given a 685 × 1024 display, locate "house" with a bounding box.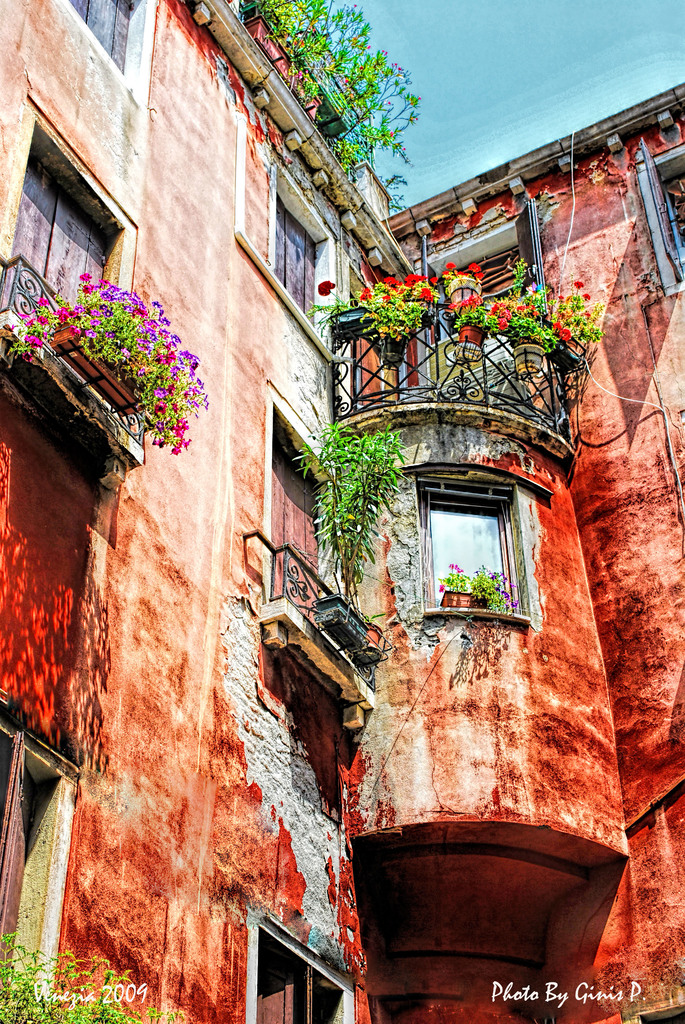
Located: bbox=(0, 18, 684, 1023).
